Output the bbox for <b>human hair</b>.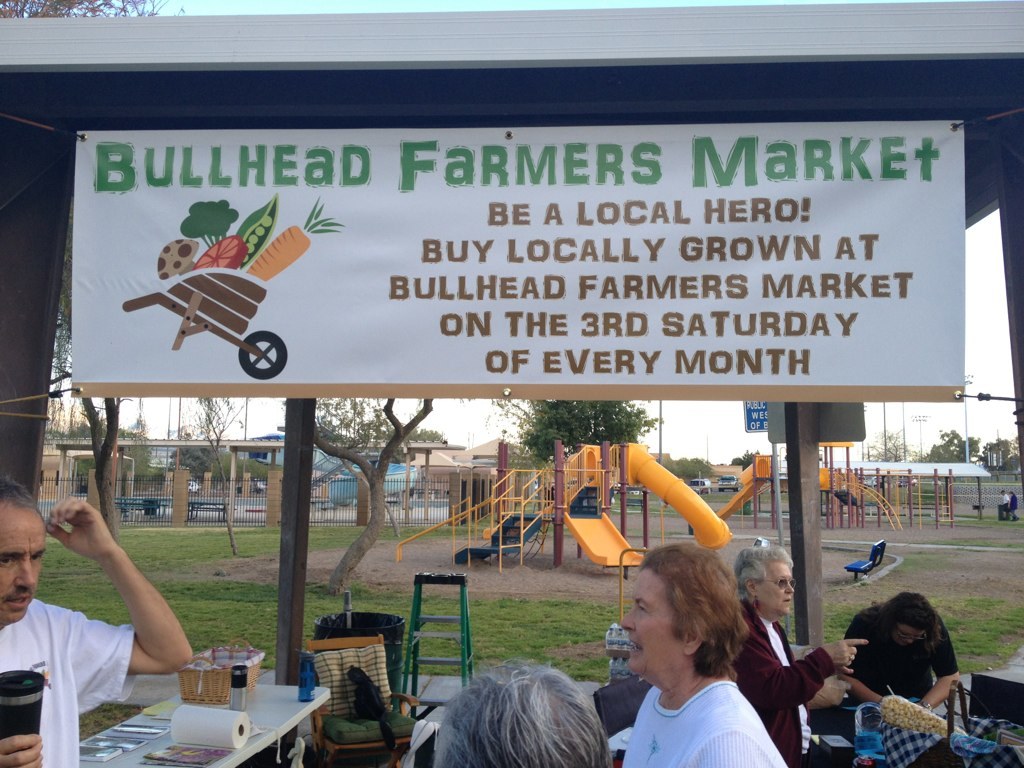
{"left": 860, "top": 594, "right": 944, "bottom": 653}.
